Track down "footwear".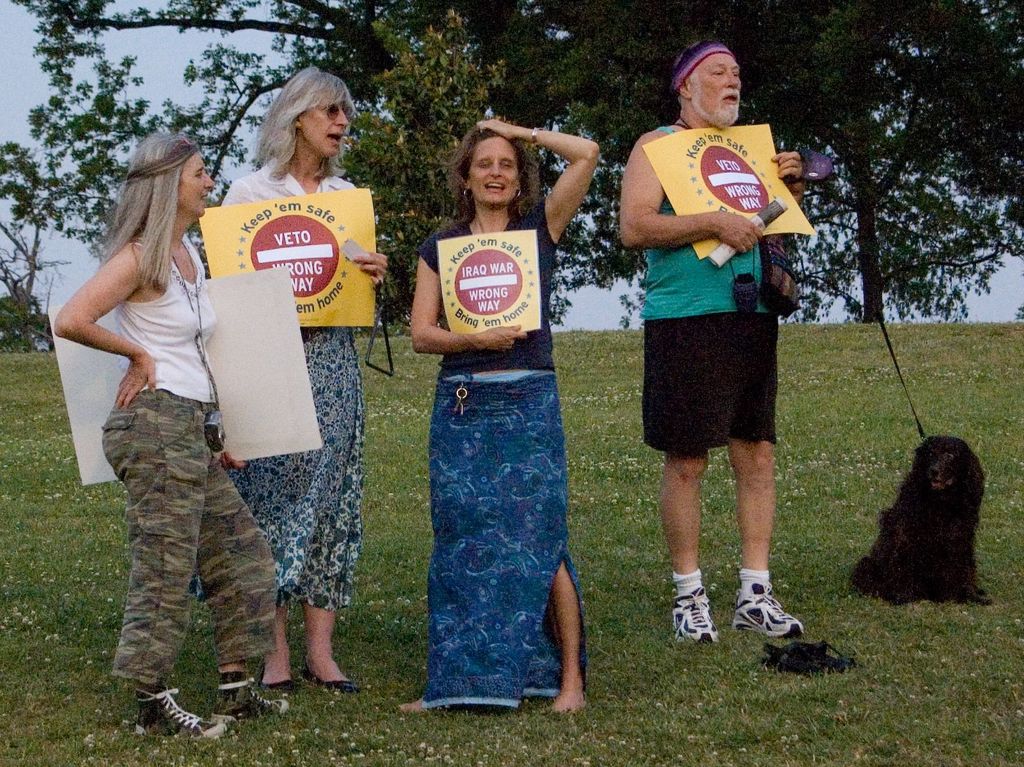
Tracked to {"x1": 255, "y1": 666, "x2": 300, "y2": 700}.
